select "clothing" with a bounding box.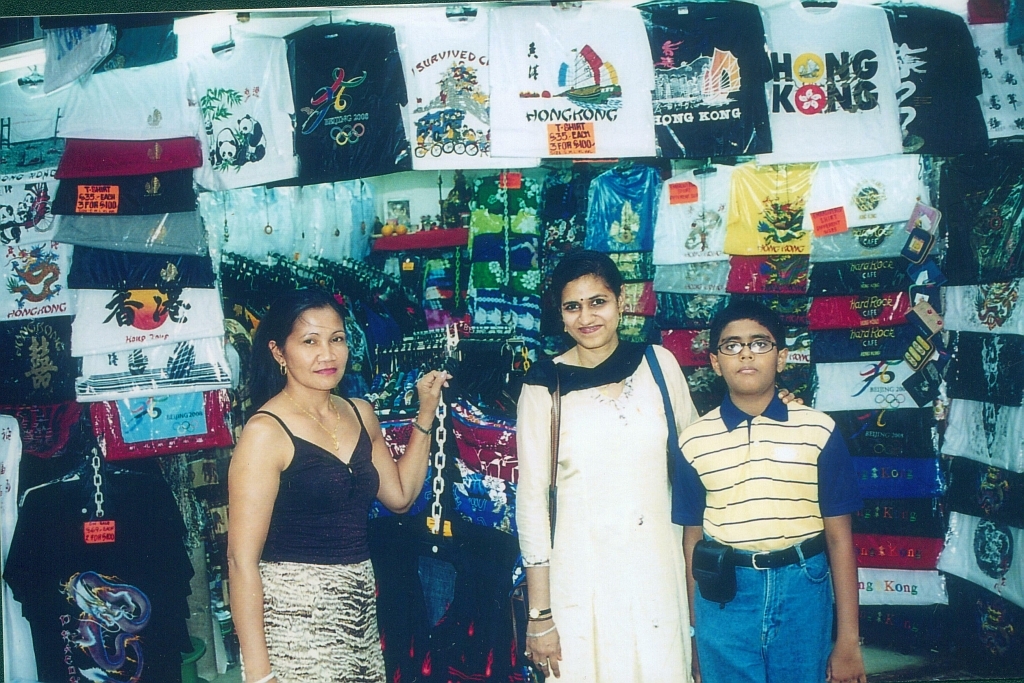
detection(510, 362, 701, 682).
